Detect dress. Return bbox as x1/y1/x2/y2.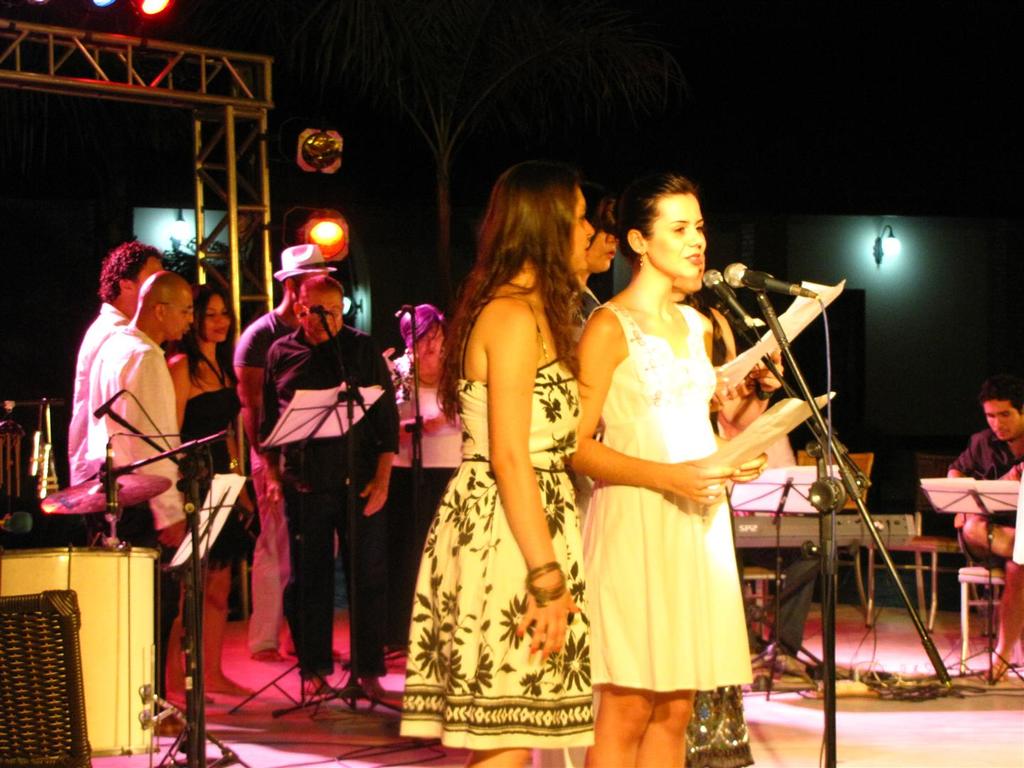
579/302/753/690.
